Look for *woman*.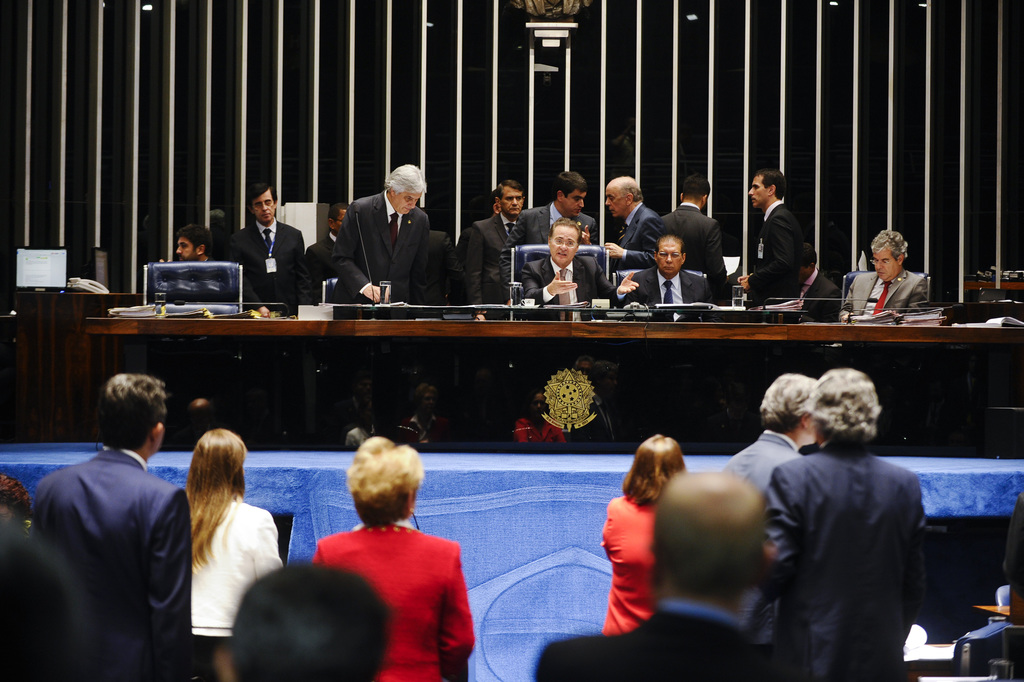
Found: crop(601, 433, 690, 638).
